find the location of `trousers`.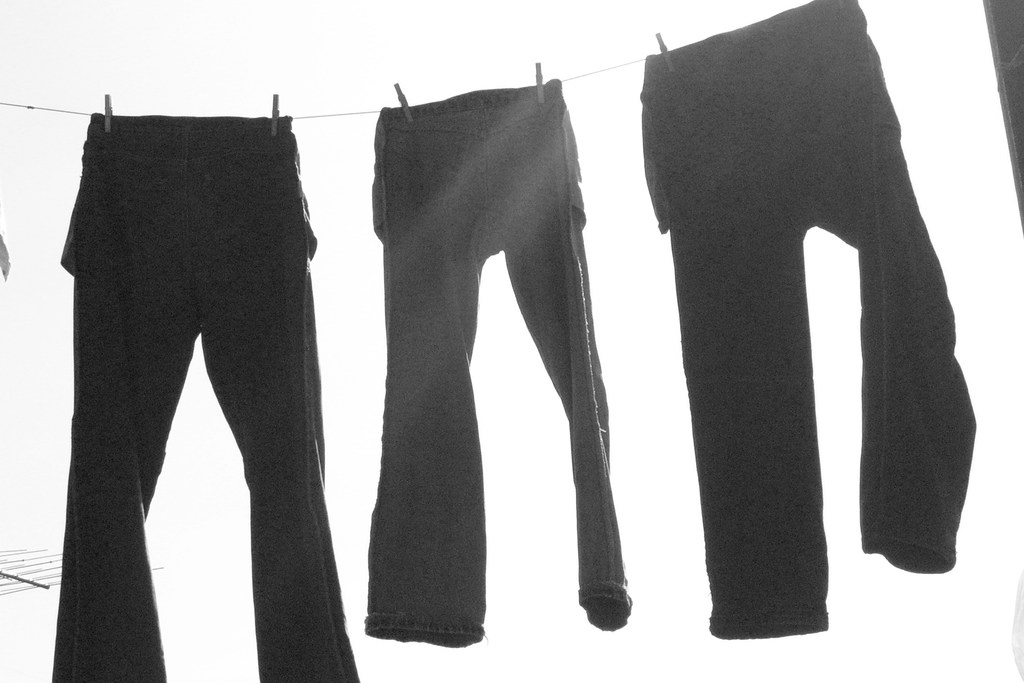
Location: bbox=[641, 0, 979, 642].
